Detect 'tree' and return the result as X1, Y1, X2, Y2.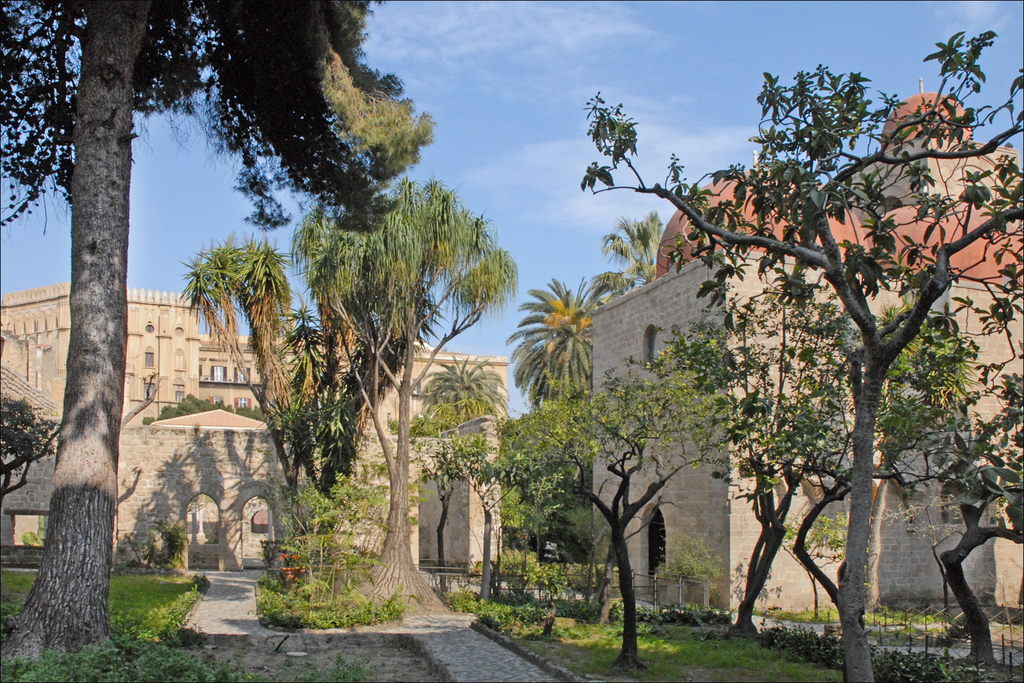
187, 179, 515, 564.
